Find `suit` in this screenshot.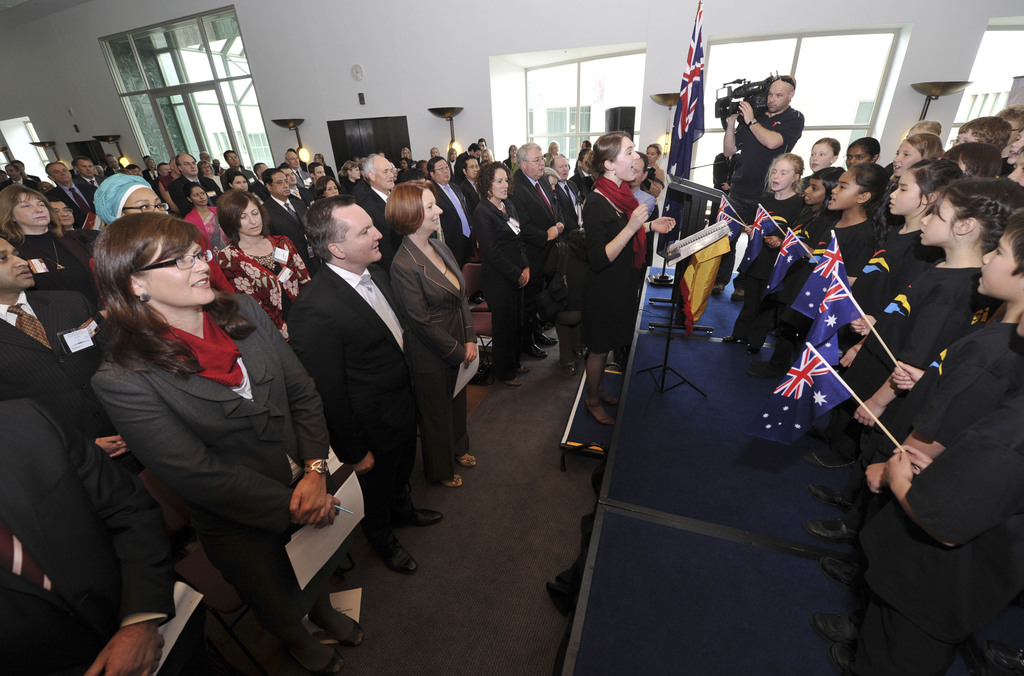
The bounding box for `suit` is <region>74, 173, 104, 191</region>.
